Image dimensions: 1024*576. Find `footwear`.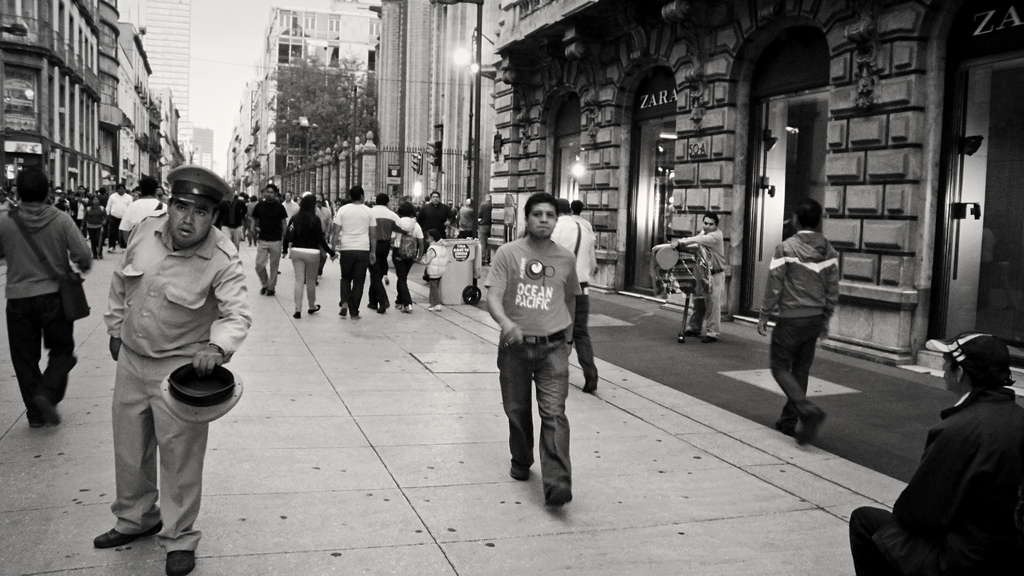
(left=290, top=312, right=298, bottom=319).
